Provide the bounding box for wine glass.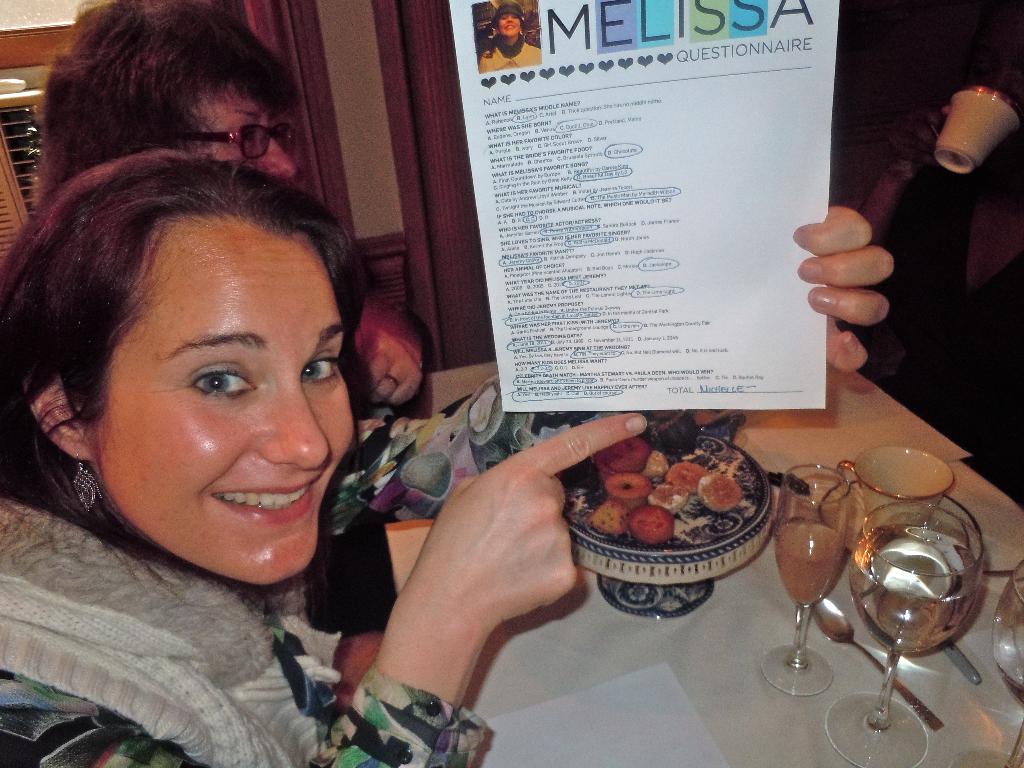
detection(756, 466, 837, 700).
